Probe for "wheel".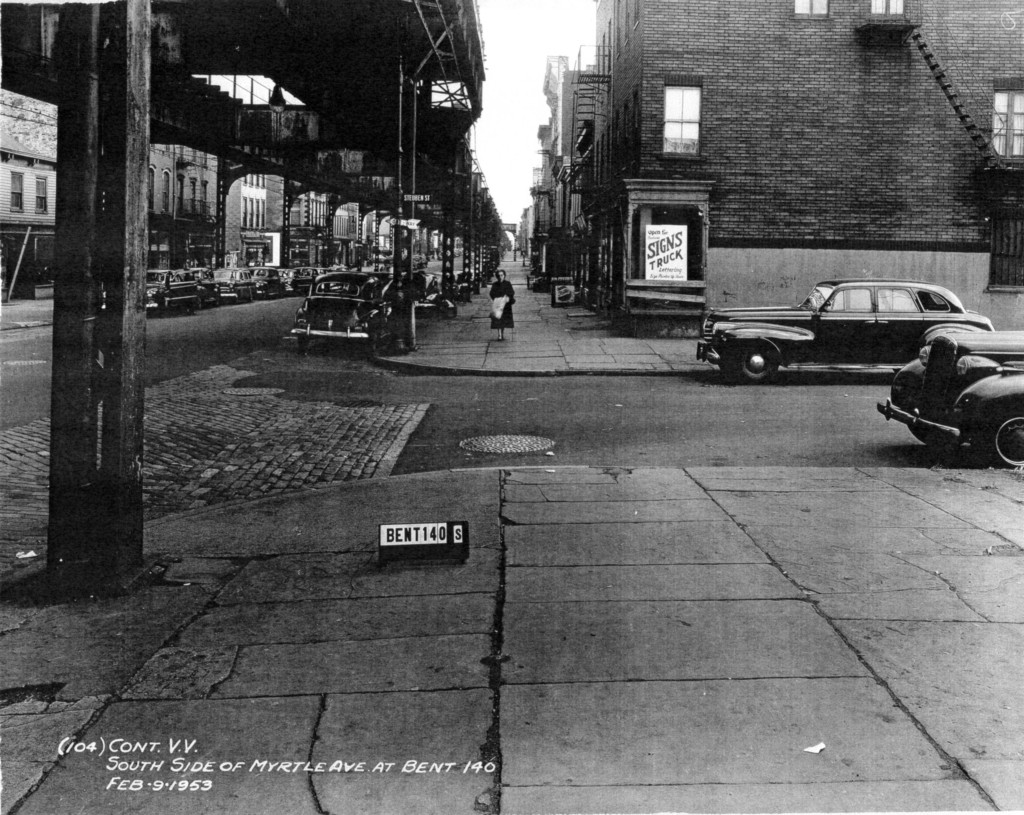
Probe result: pyautogui.locateOnScreen(295, 335, 305, 347).
